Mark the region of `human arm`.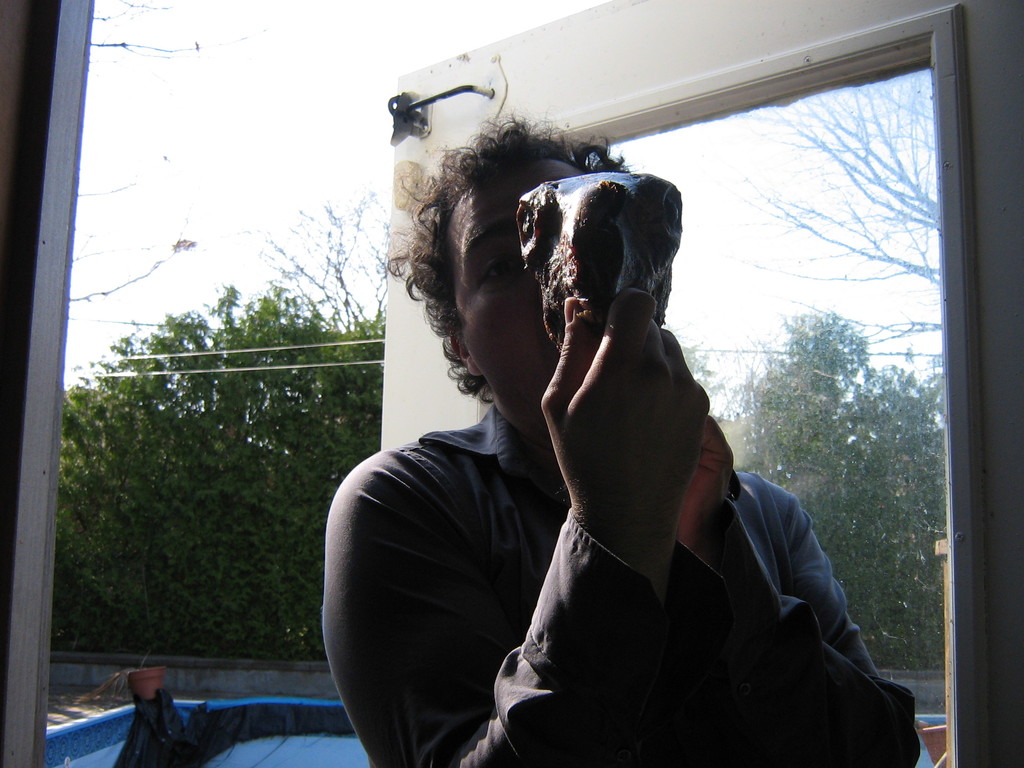
Region: left=692, top=431, right=928, bottom=767.
